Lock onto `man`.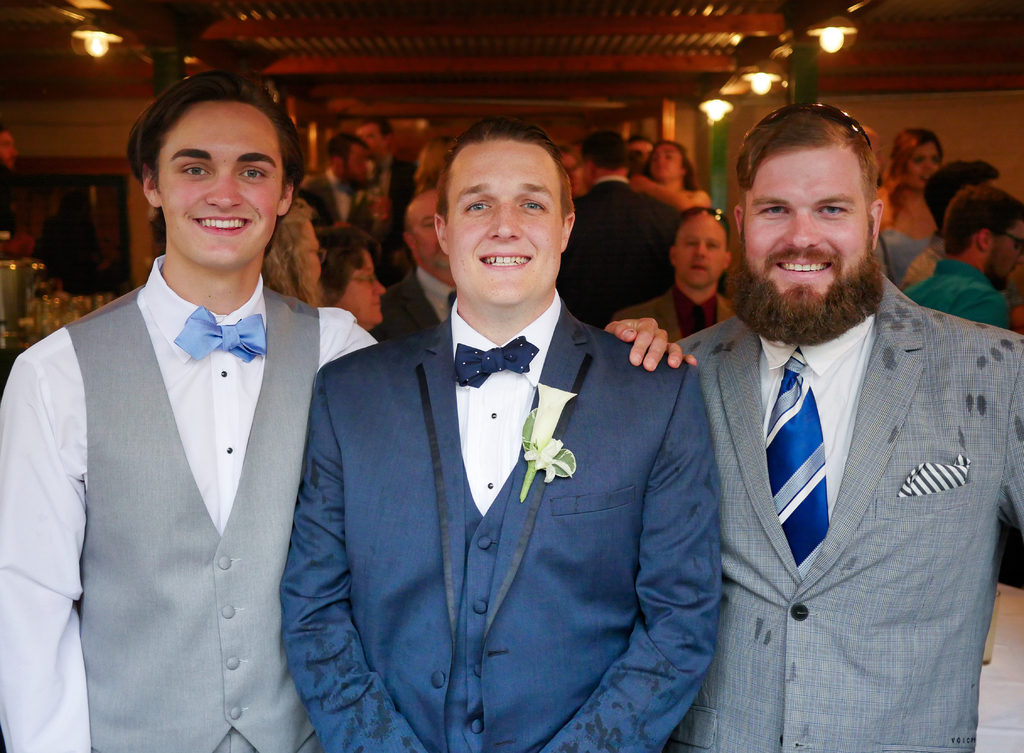
Locked: [897, 156, 1004, 294].
